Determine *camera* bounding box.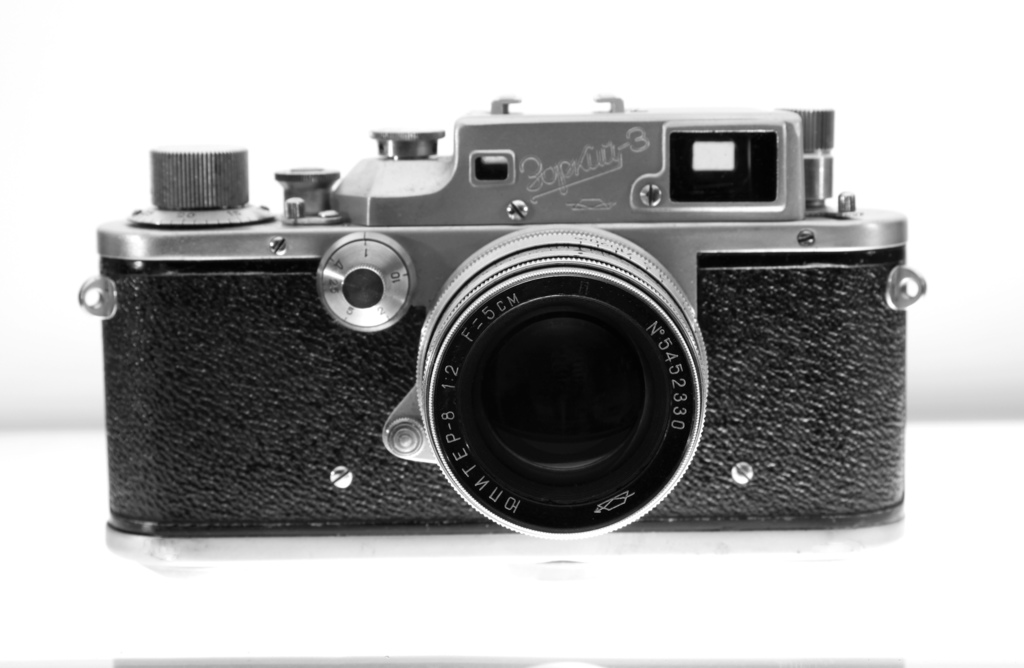
Determined: (77,95,927,539).
